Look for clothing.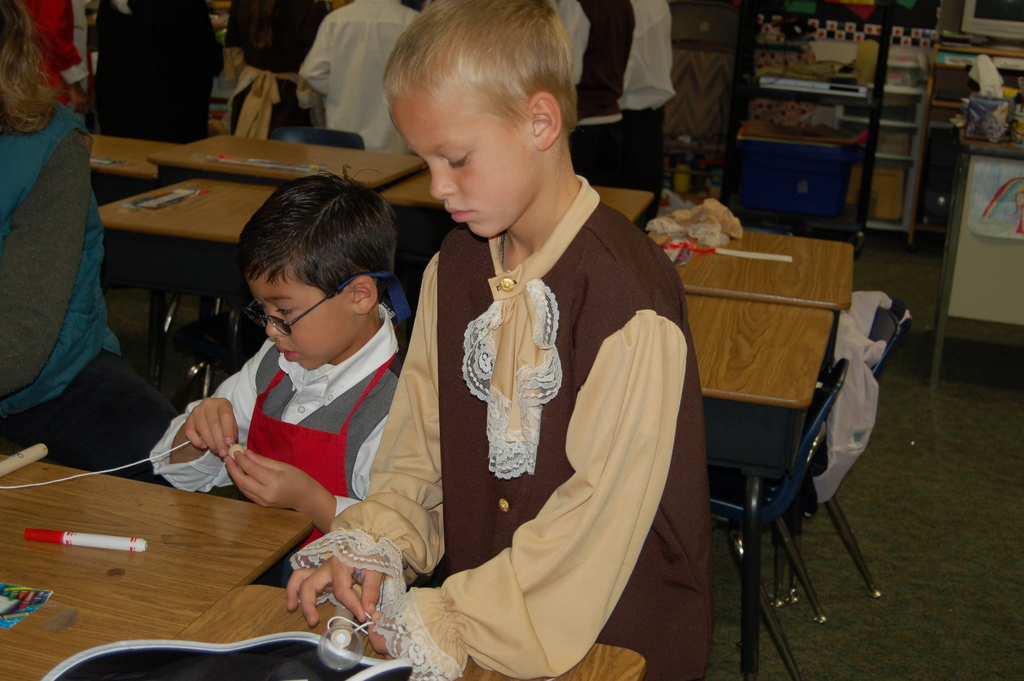
Found: box=[152, 301, 401, 523].
